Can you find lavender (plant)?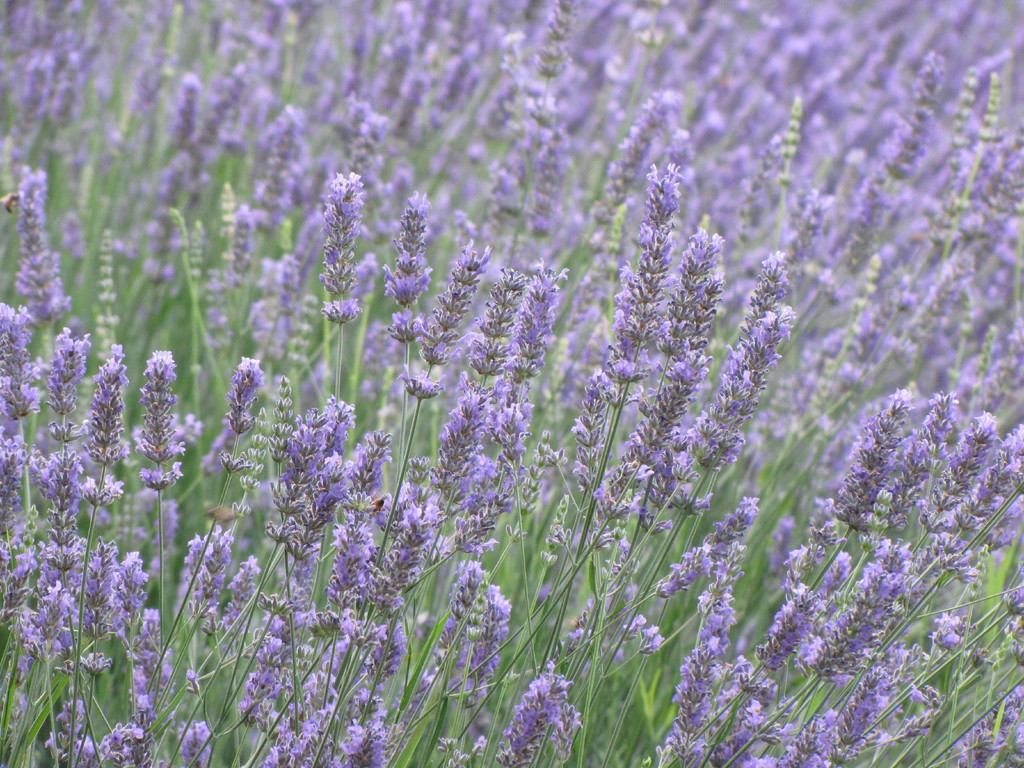
Yes, bounding box: locate(490, 659, 571, 767).
